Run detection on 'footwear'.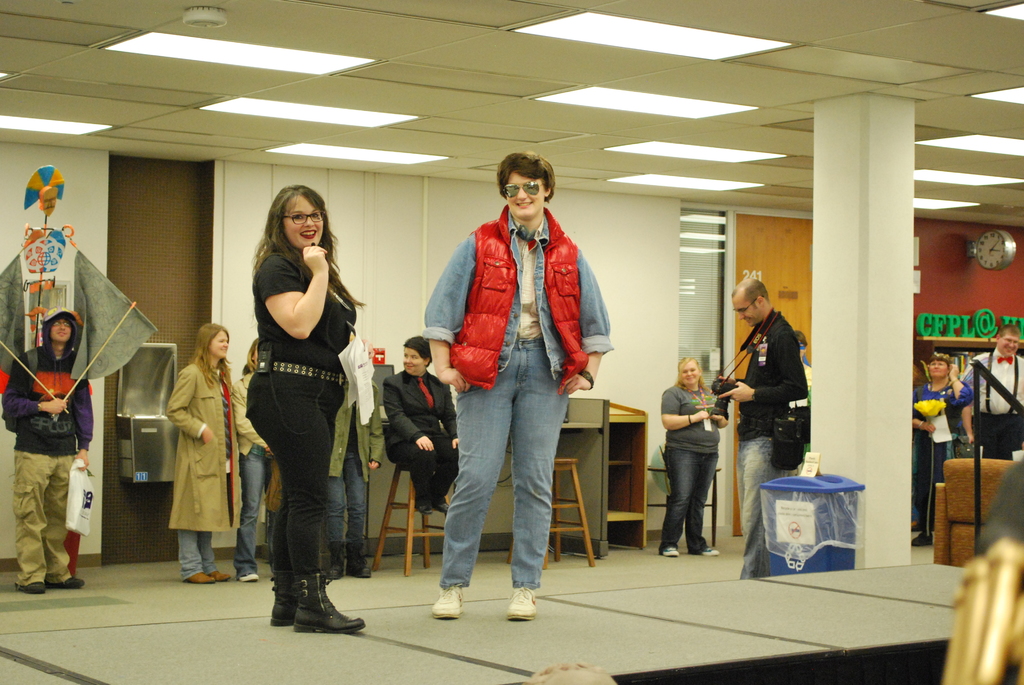
Result: <box>661,546,682,560</box>.
